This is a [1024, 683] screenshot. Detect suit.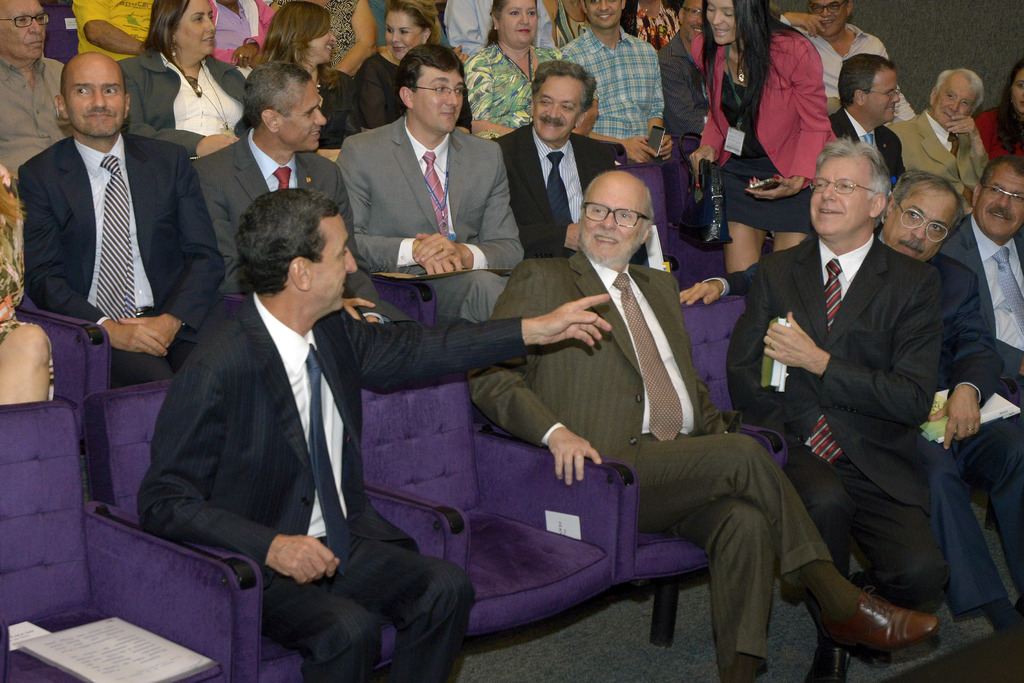
736,117,980,647.
